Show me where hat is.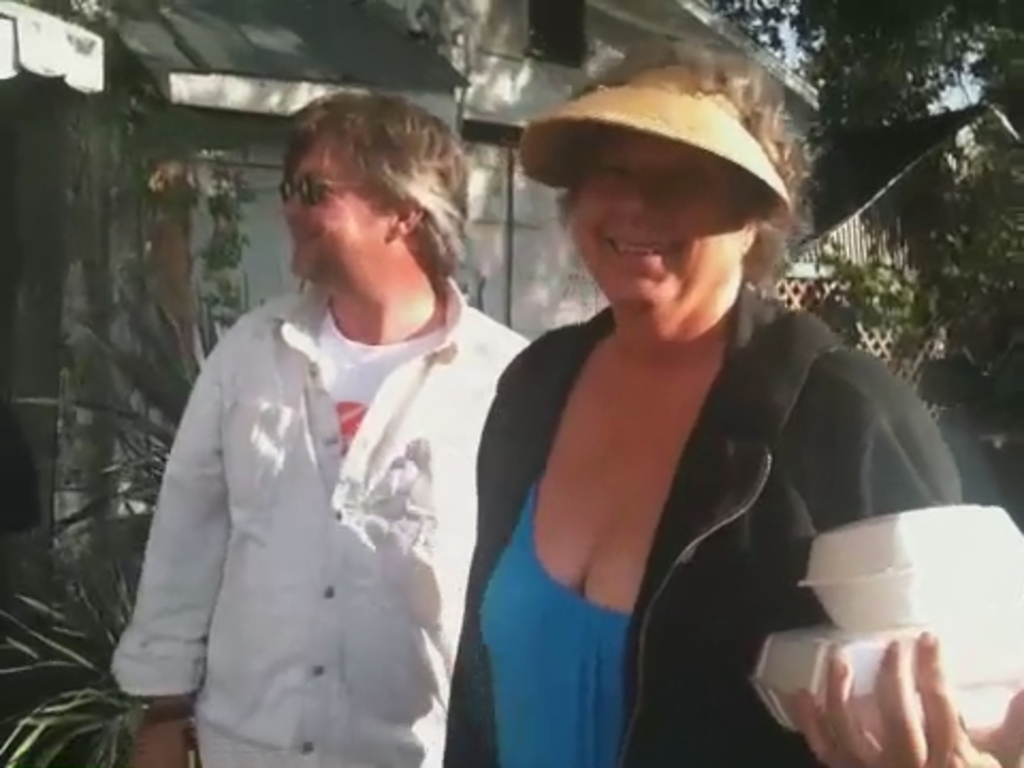
hat is at 518,43,800,241.
